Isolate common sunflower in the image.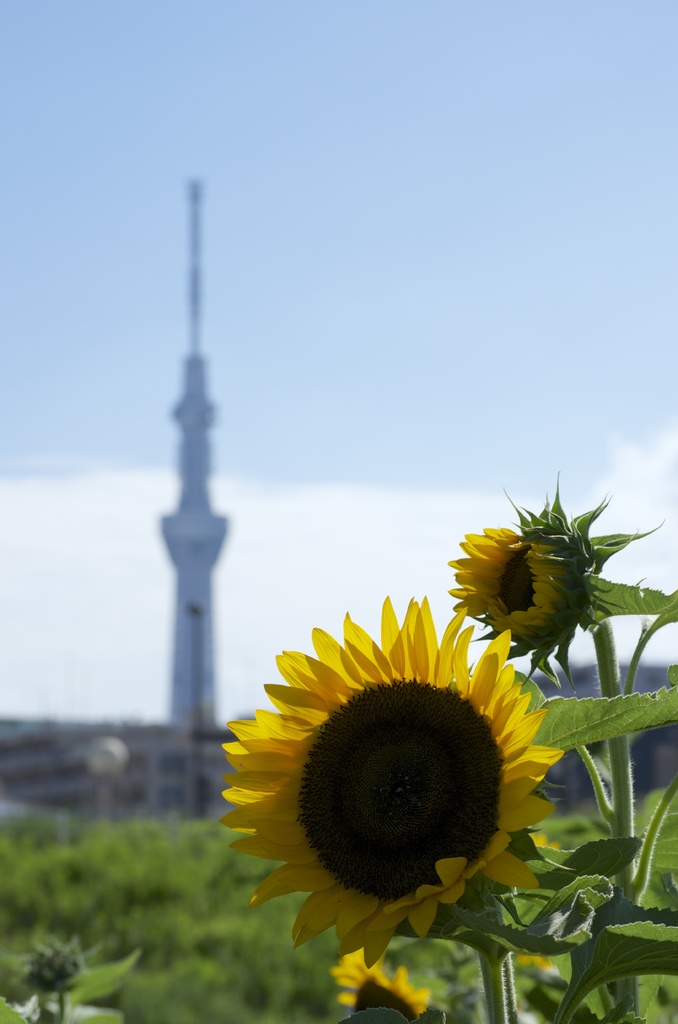
Isolated region: {"x1": 450, "y1": 491, "x2": 601, "y2": 666}.
